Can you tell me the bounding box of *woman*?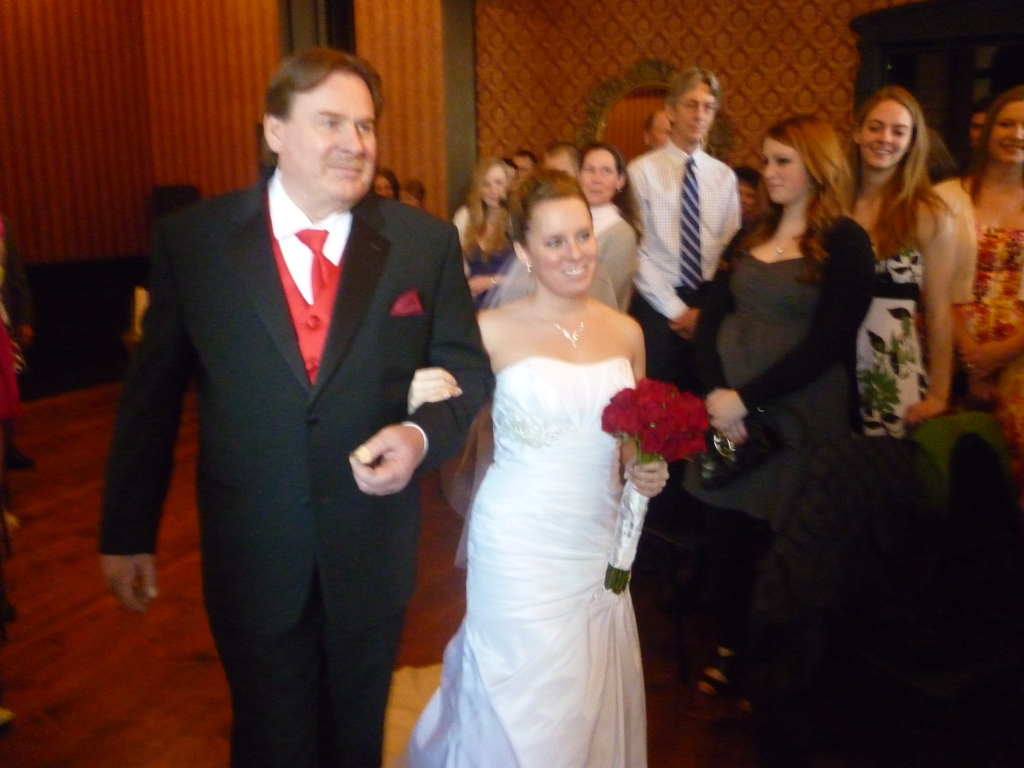
[x1=574, y1=140, x2=638, y2=318].
